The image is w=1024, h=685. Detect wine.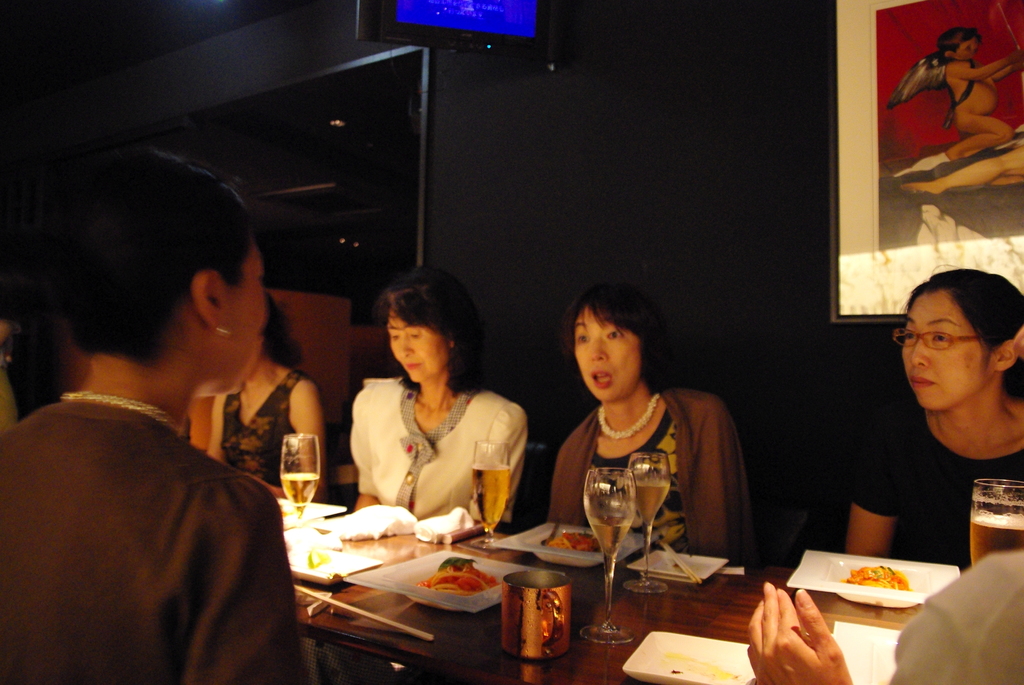
Detection: 281:474:318:510.
